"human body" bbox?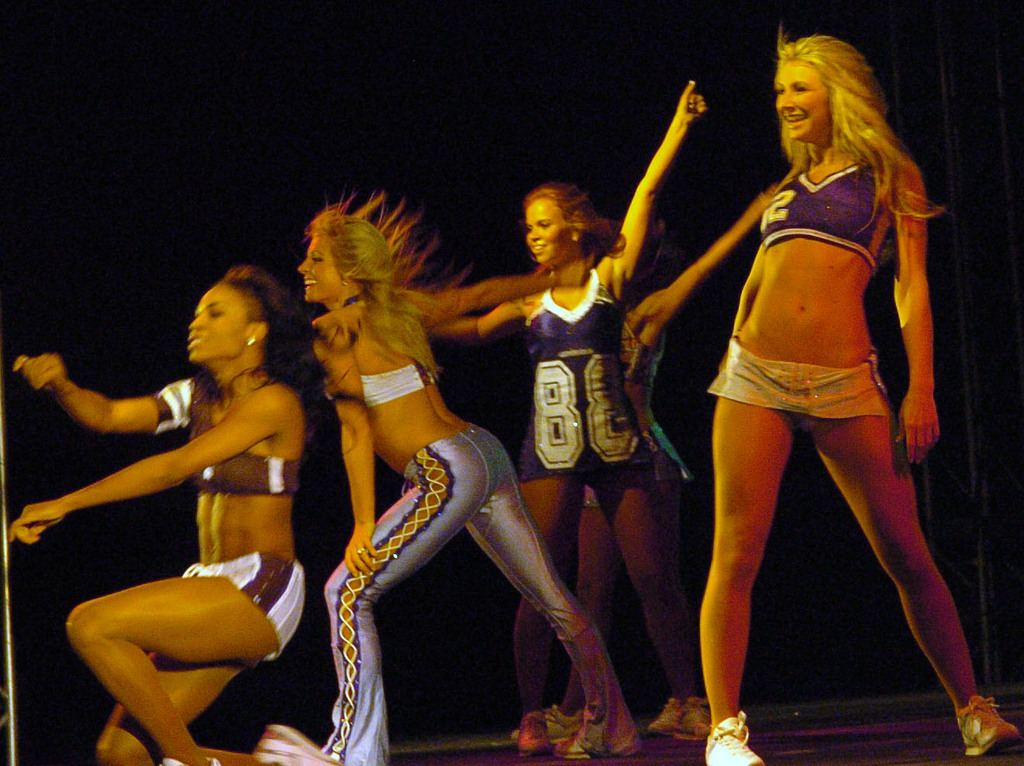
region(523, 189, 779, 737)
